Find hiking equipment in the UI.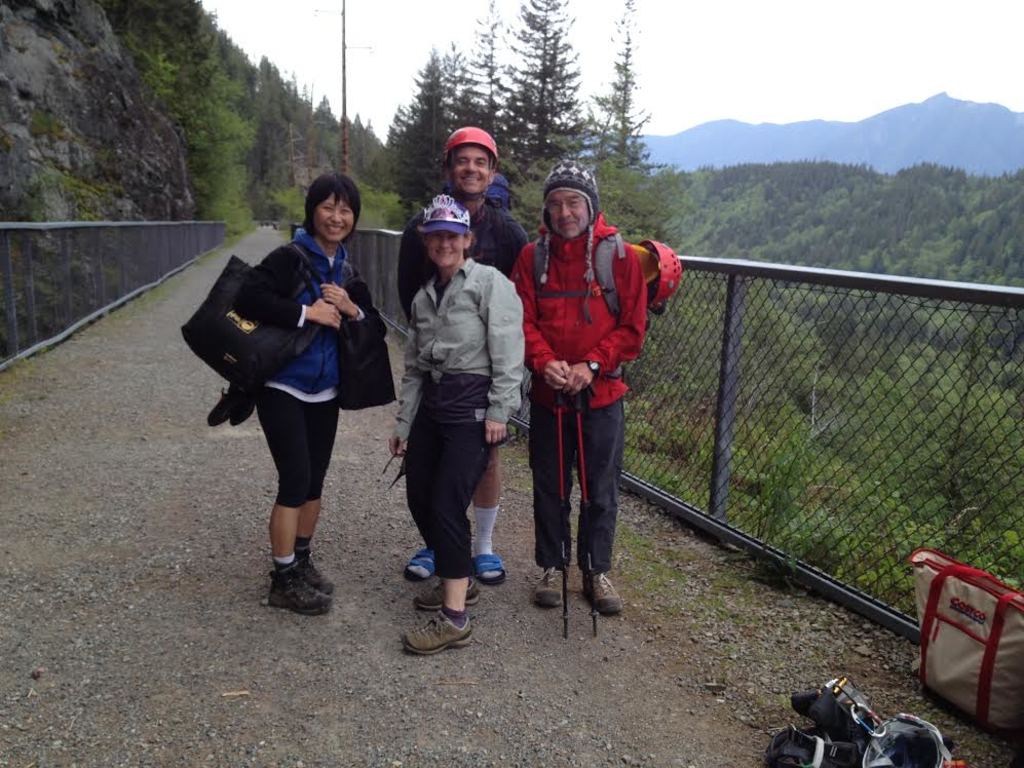
UI element at [x1=409, y1=575, x2=478, y2=614].
